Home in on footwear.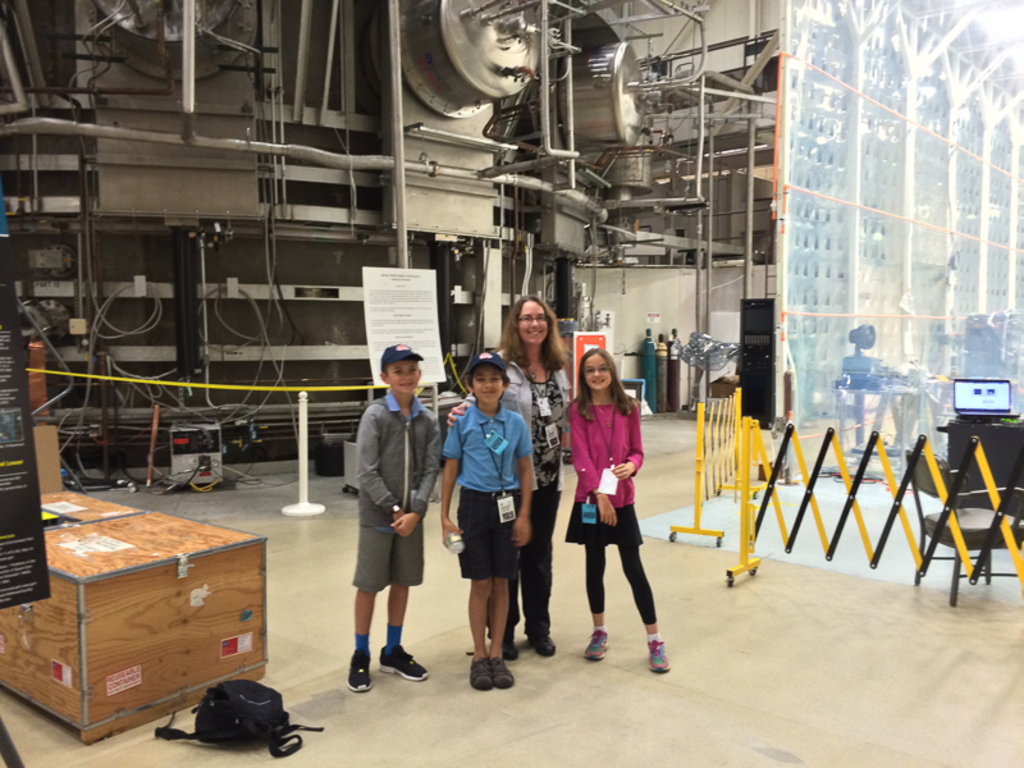
Homed in at <bbox>527, 634, 554, 658</bbox>.
